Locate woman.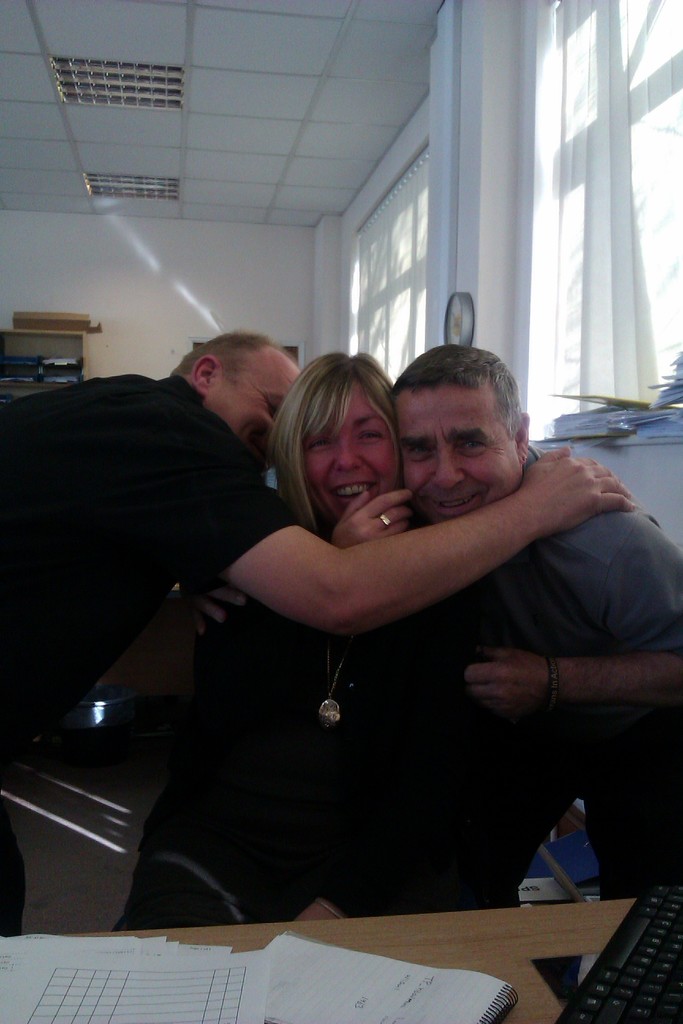
Bounding box: box(167, 316, 609, 966).
